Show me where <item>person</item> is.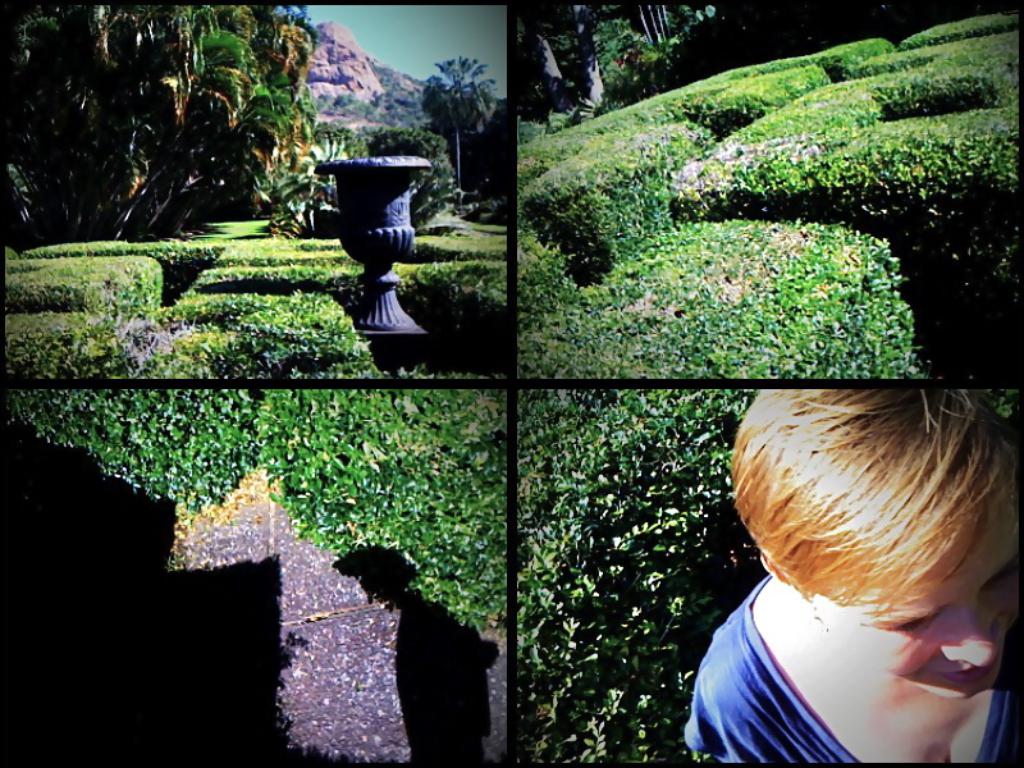
<item>person</item> is at {"x1": 682, "y1": 385, "x2": 1023, "y2": 767}.
